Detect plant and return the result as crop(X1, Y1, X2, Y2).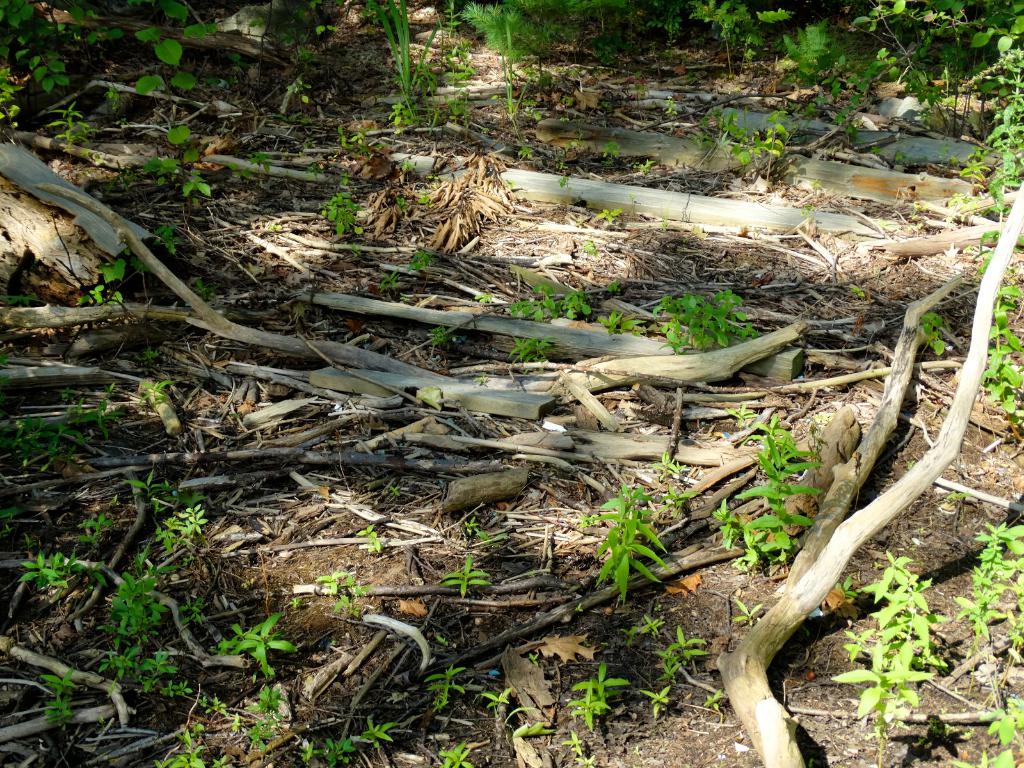
crop(663, 90, 687, 140).
